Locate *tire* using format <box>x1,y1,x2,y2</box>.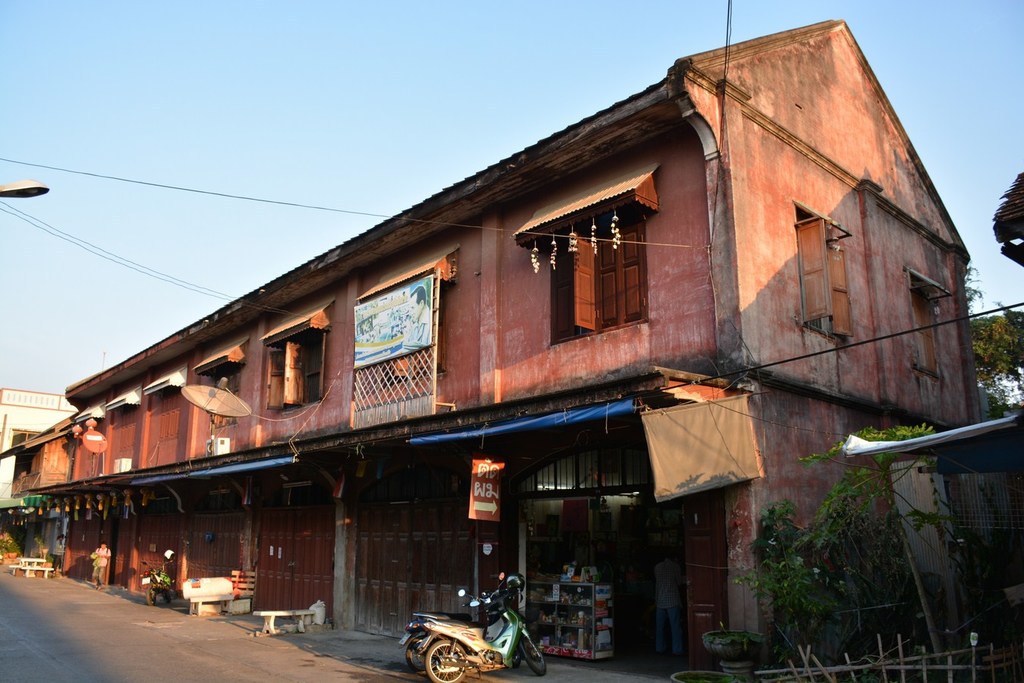
<box>425,640,471,682</box>.
